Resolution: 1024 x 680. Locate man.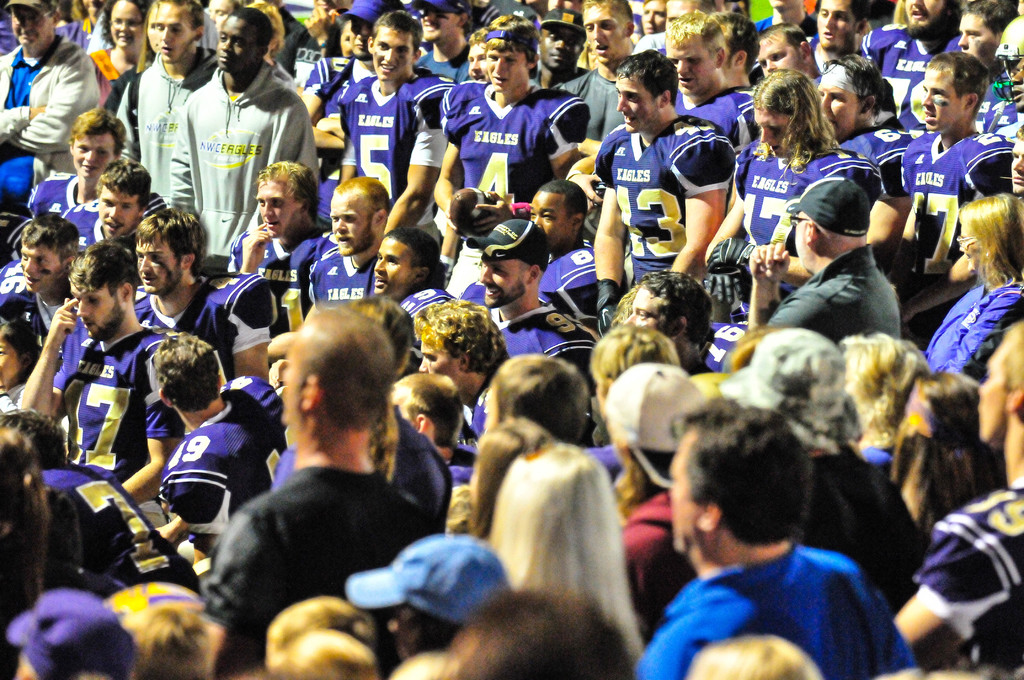
{"left": 746, "top": 22, "right": 826, "bottom": 83}.
